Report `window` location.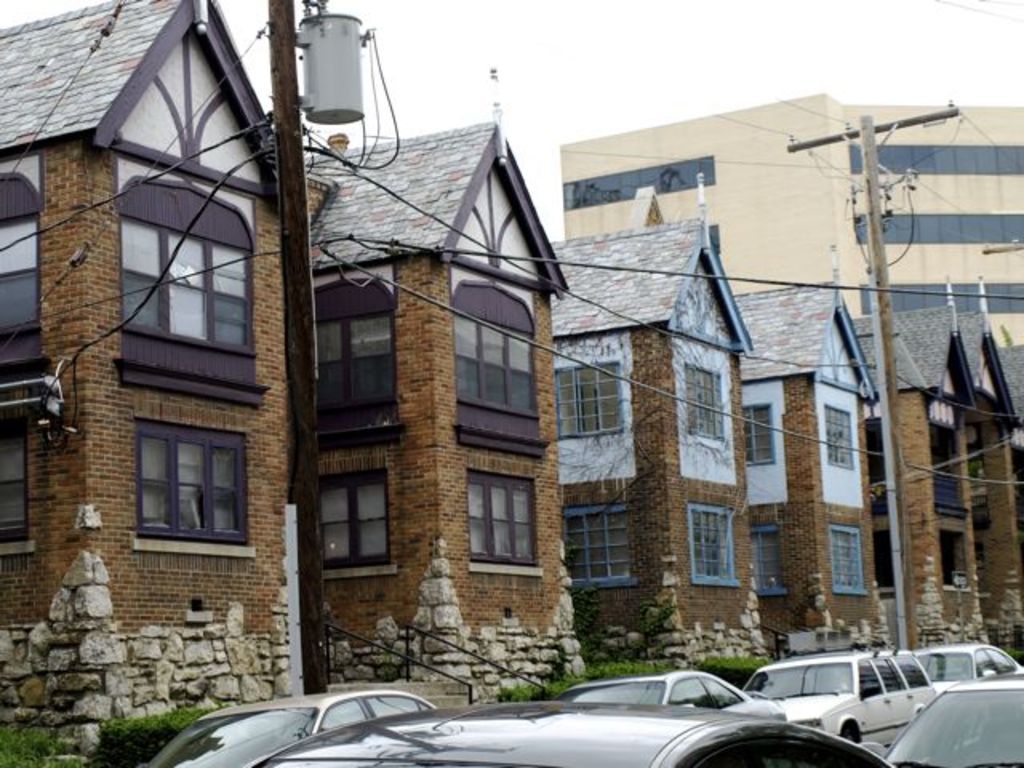
Report: locate(680, 357, 728, 446).
